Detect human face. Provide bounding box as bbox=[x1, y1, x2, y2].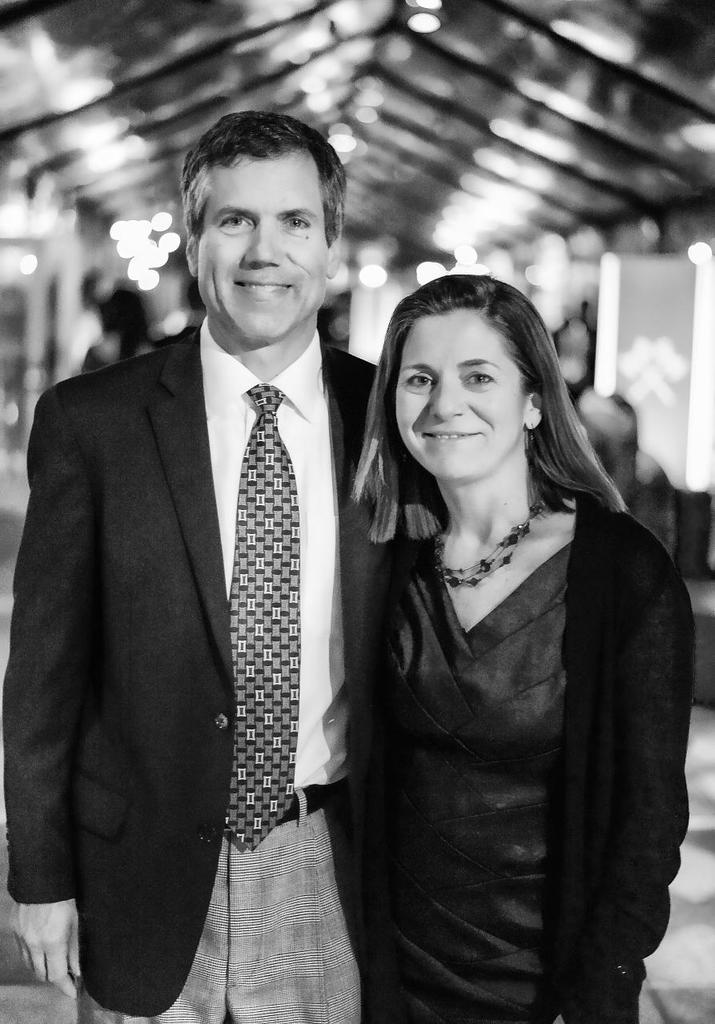
bbox=[191, 160, 337, 350].
